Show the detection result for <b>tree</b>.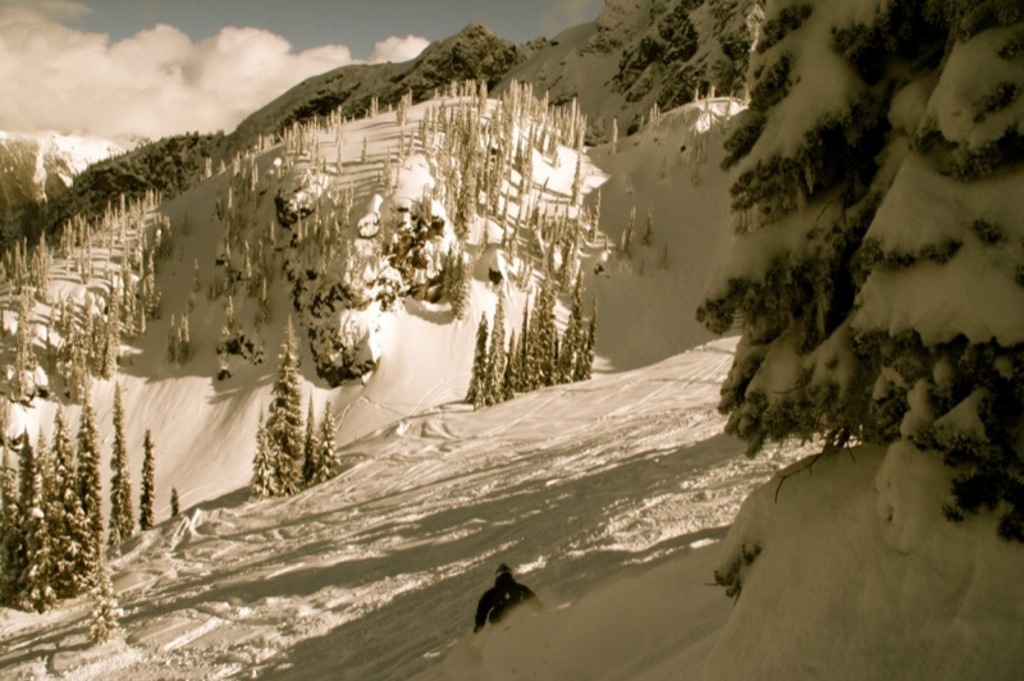
{"left": 141, "top": 429, "right": 155, "bottom": 534}.
